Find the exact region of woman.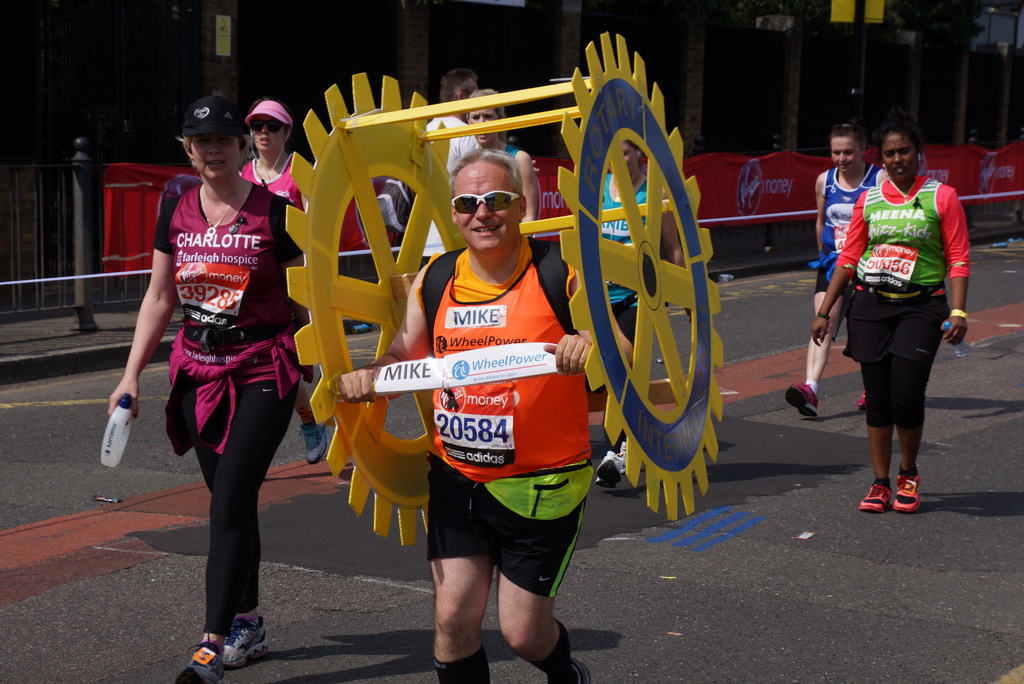
Exact region: [left=808, top=121, right=972, bottom=518].
